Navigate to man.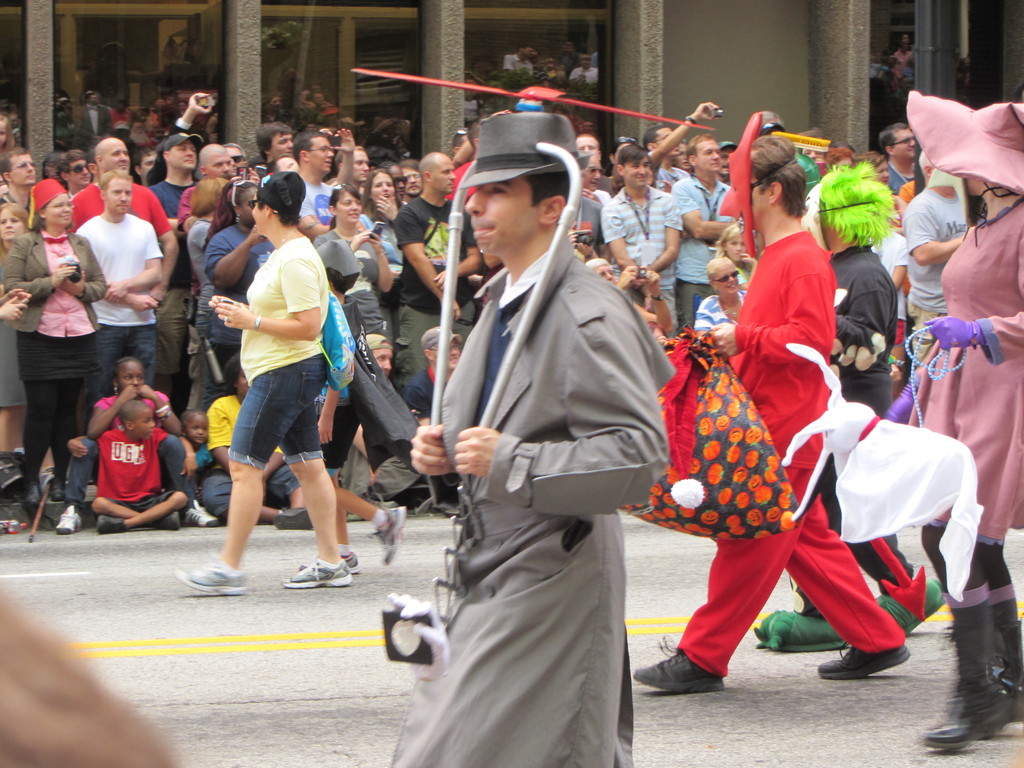
Navigation target: crop(713, 138, 739, 181).
